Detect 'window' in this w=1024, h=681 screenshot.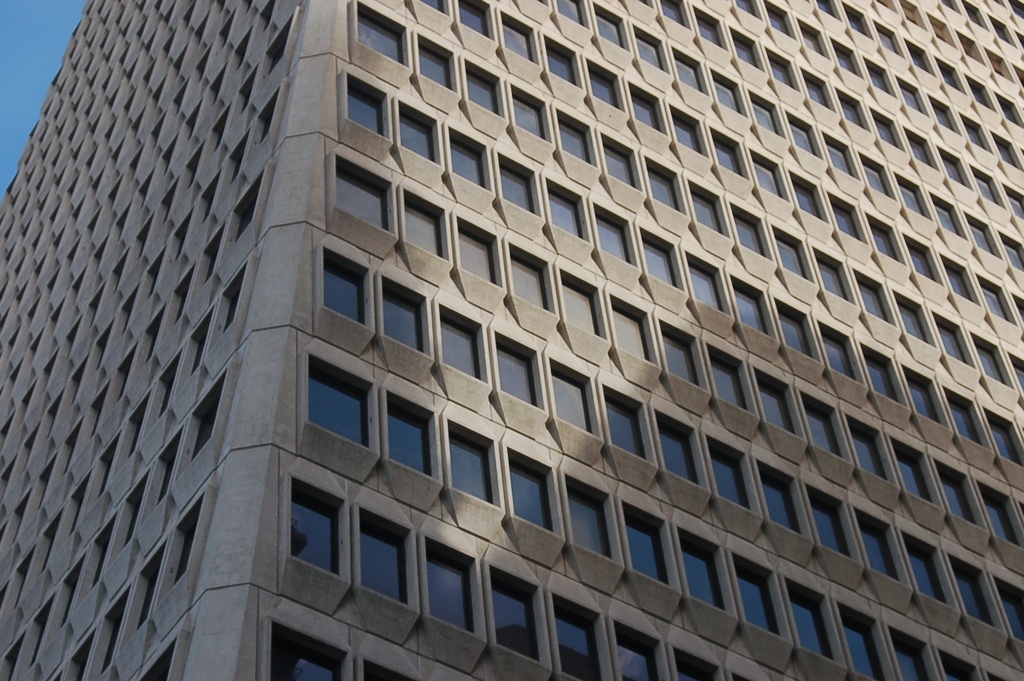
Detection: crop(620, 639, 658, 680).
